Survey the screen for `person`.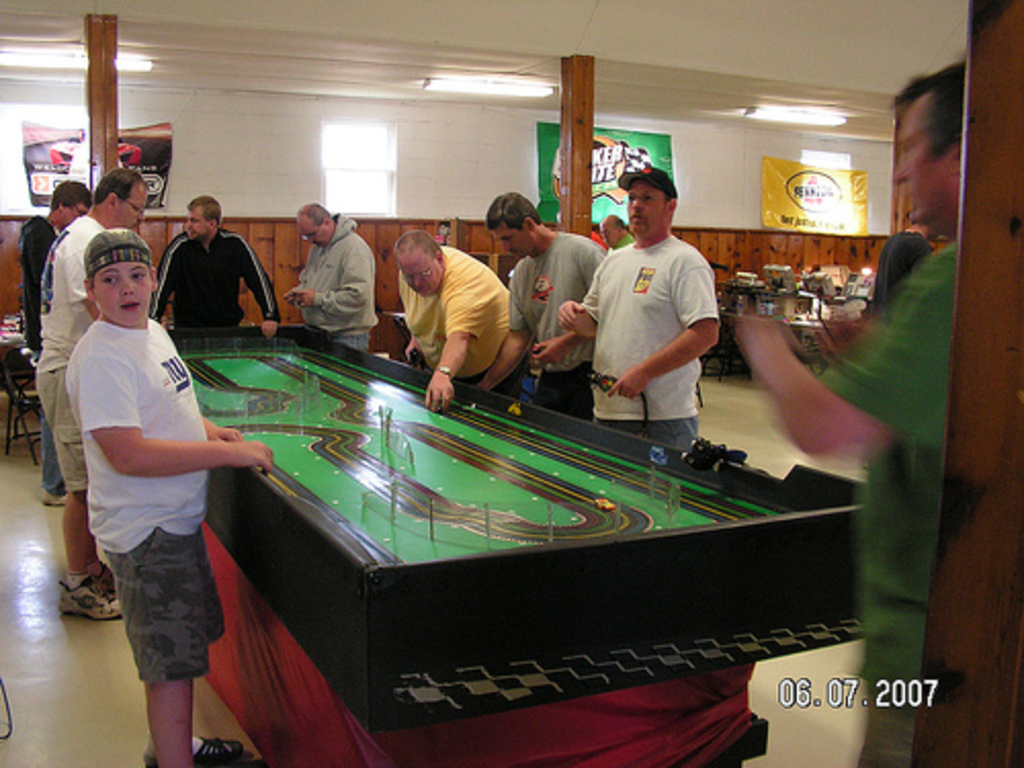
Survey found: locate(735, 61, 967, 766).
